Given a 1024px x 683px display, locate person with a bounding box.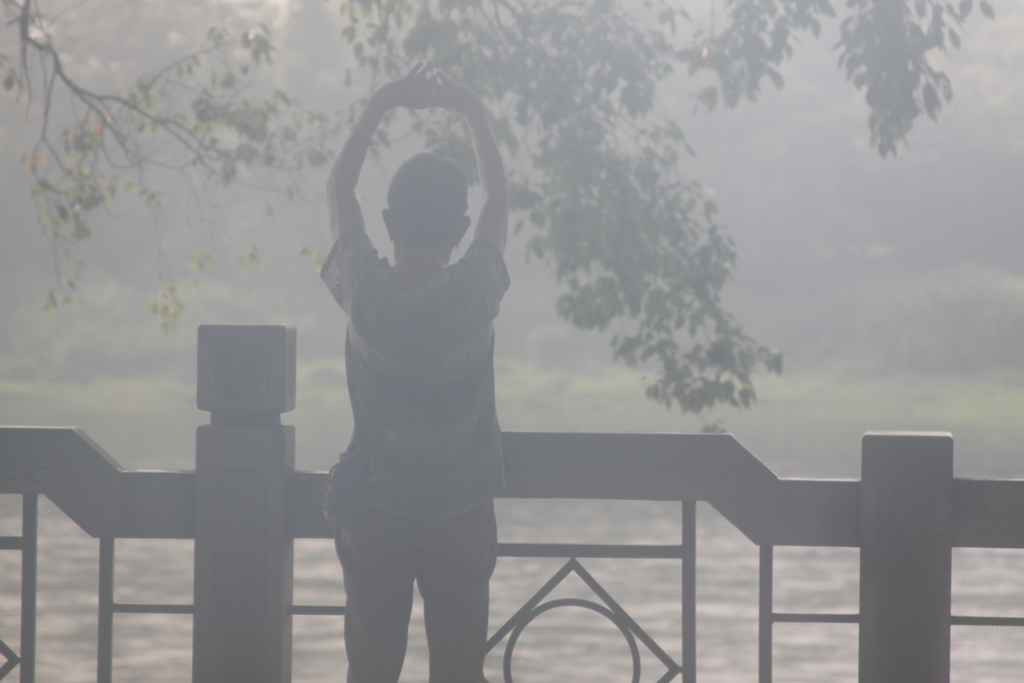
Located: bbox=(296, 58, 528, 682).
